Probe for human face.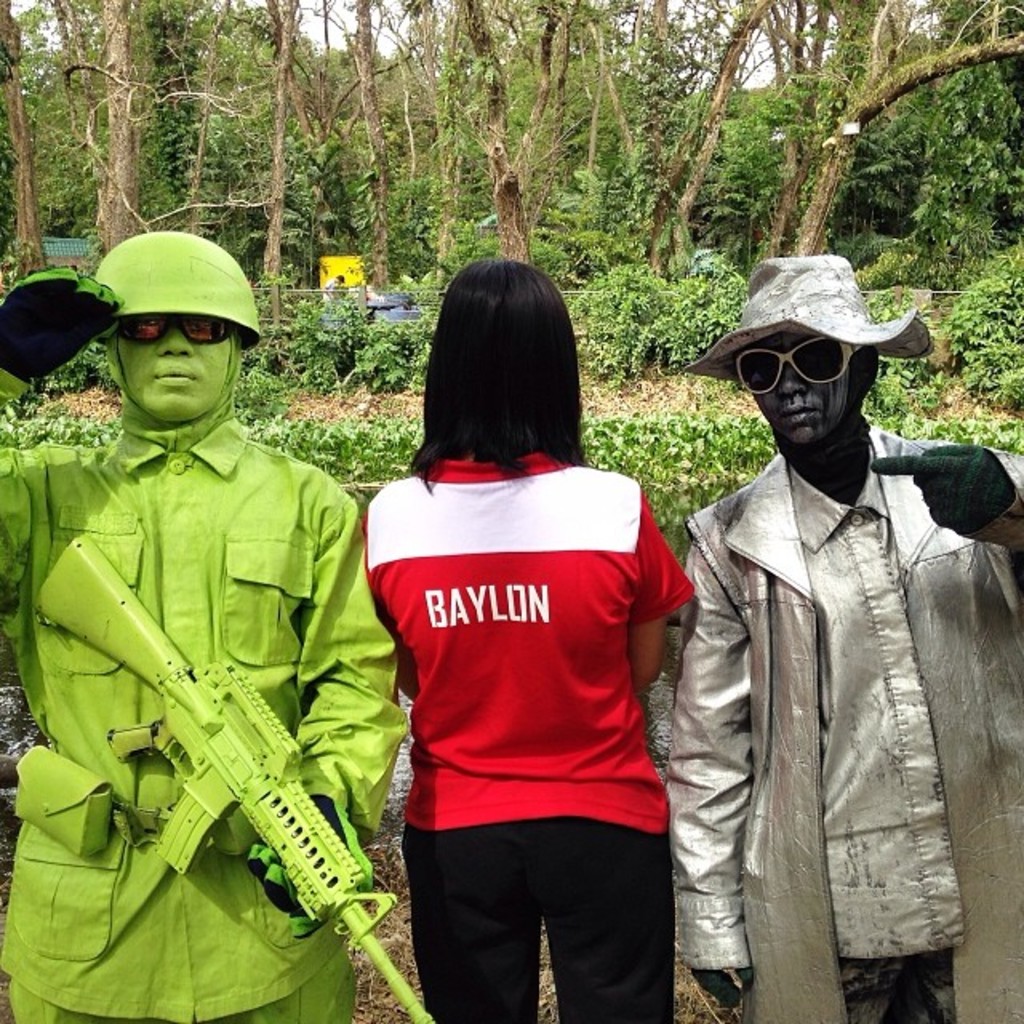
Probe result: BBox(747, 338, 853, 448).
